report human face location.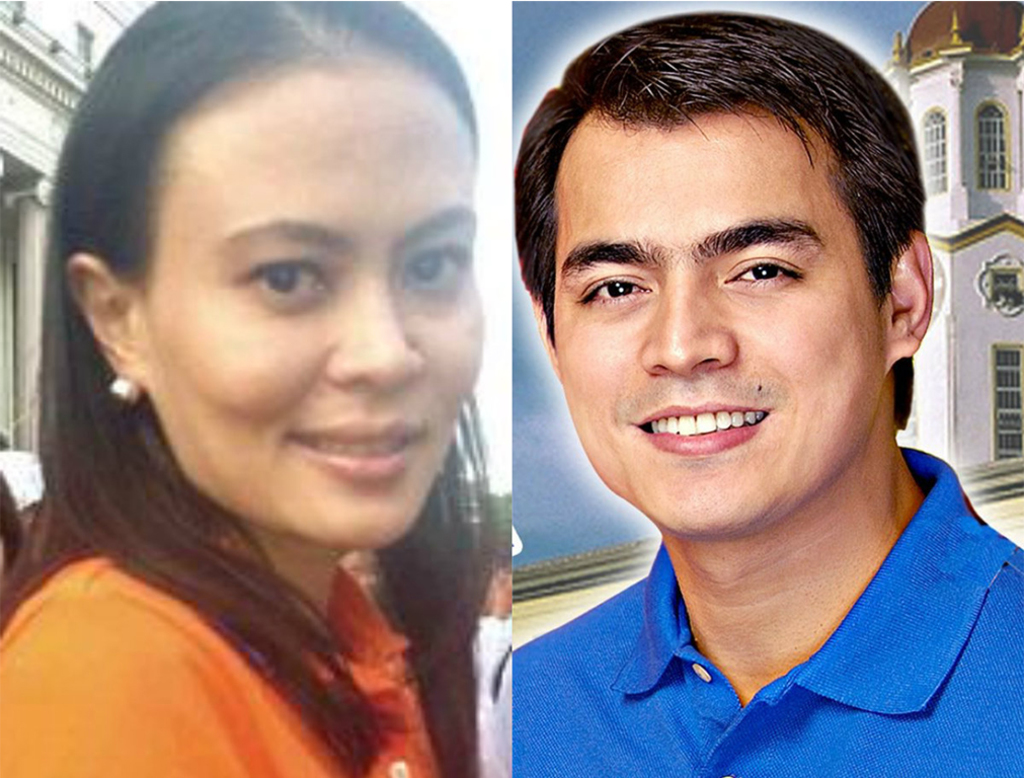
Report: [x1=131, y1=54, x2=483, y2=547].
